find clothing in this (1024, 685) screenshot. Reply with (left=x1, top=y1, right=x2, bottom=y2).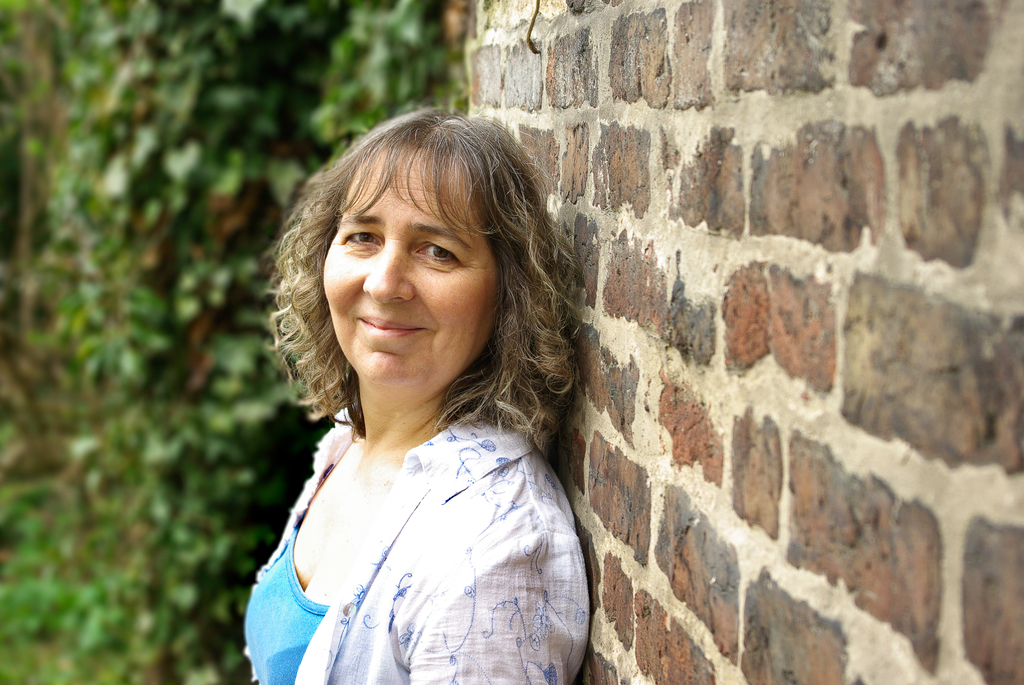
(left=240, top=345, right=608, bottom=673).
